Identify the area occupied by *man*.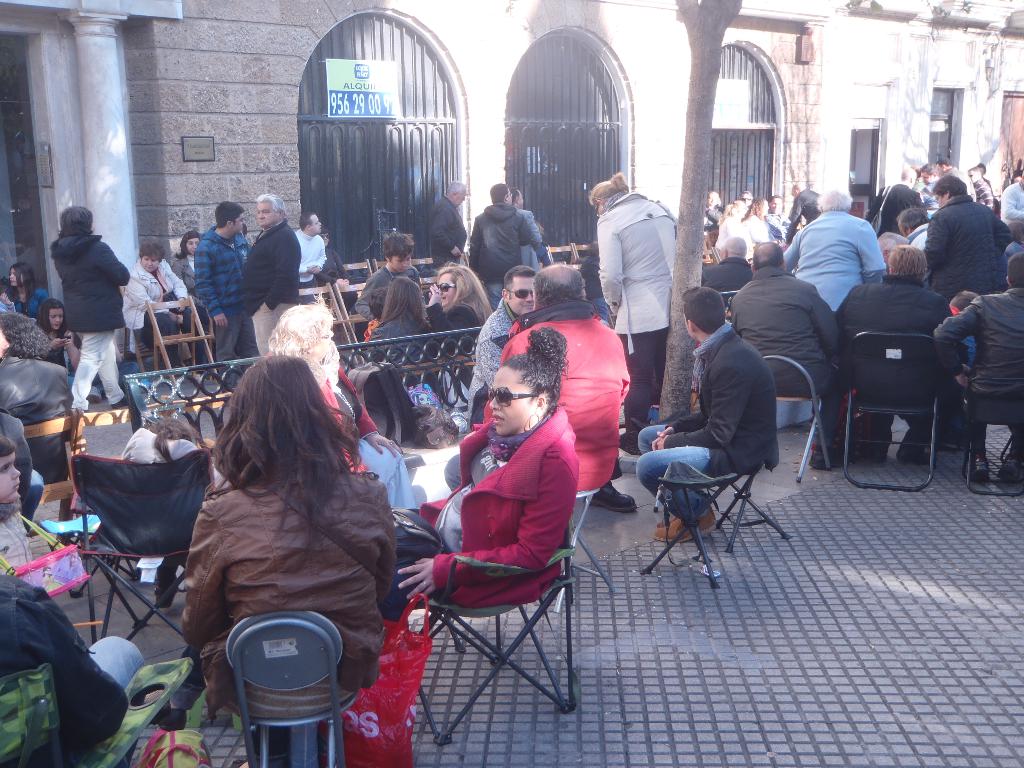
Area: (786,179,824,244).
